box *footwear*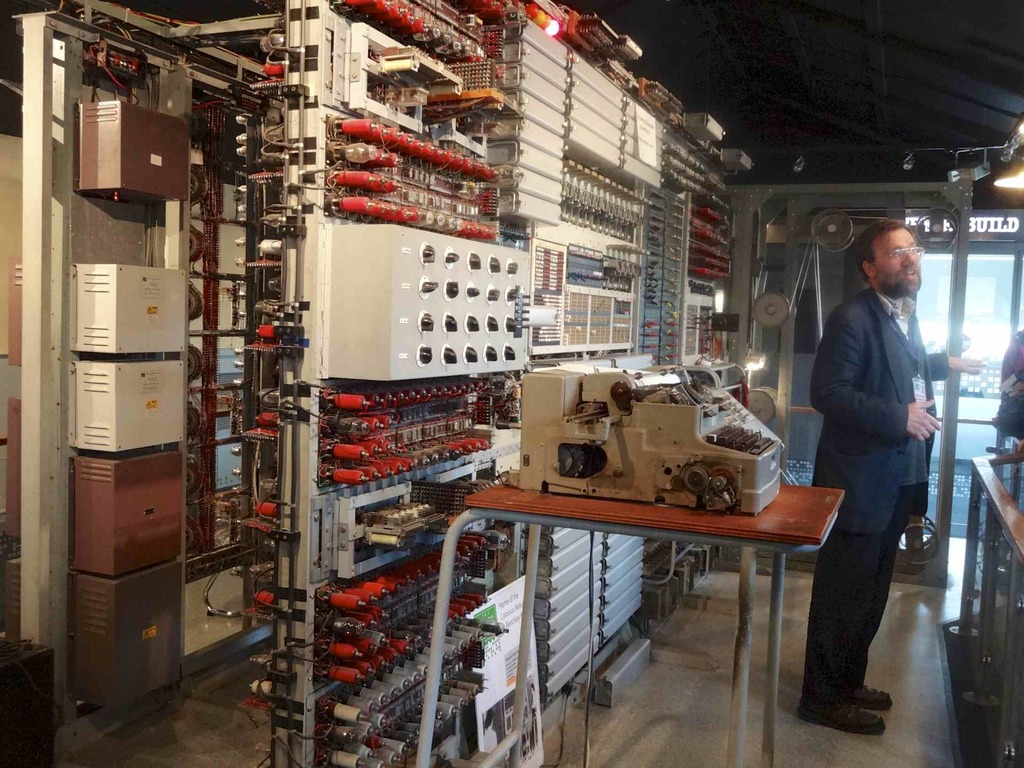
box=[845, 669, 911, 715]
